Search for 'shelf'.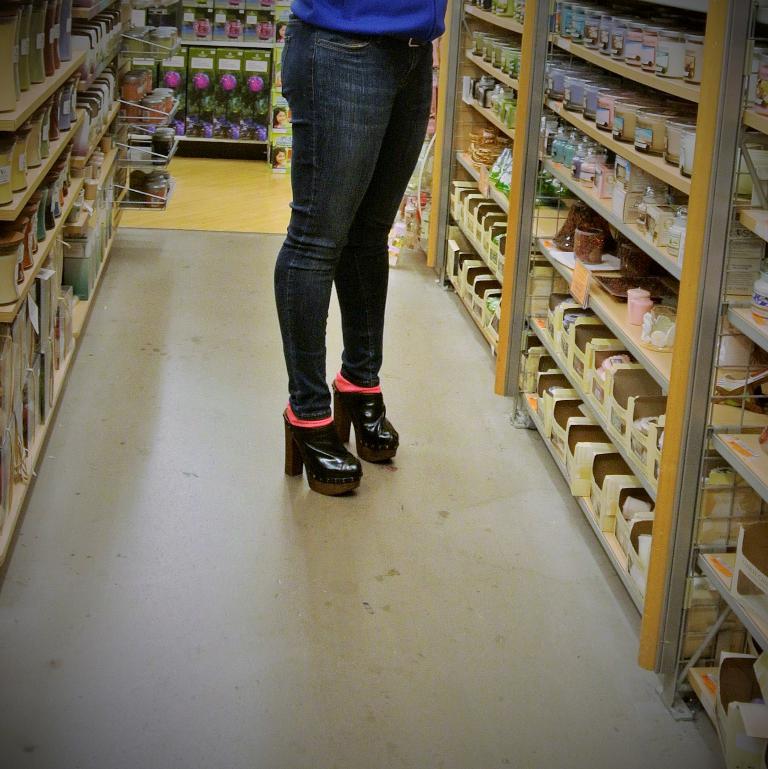
Found at (80,114,124,204).
